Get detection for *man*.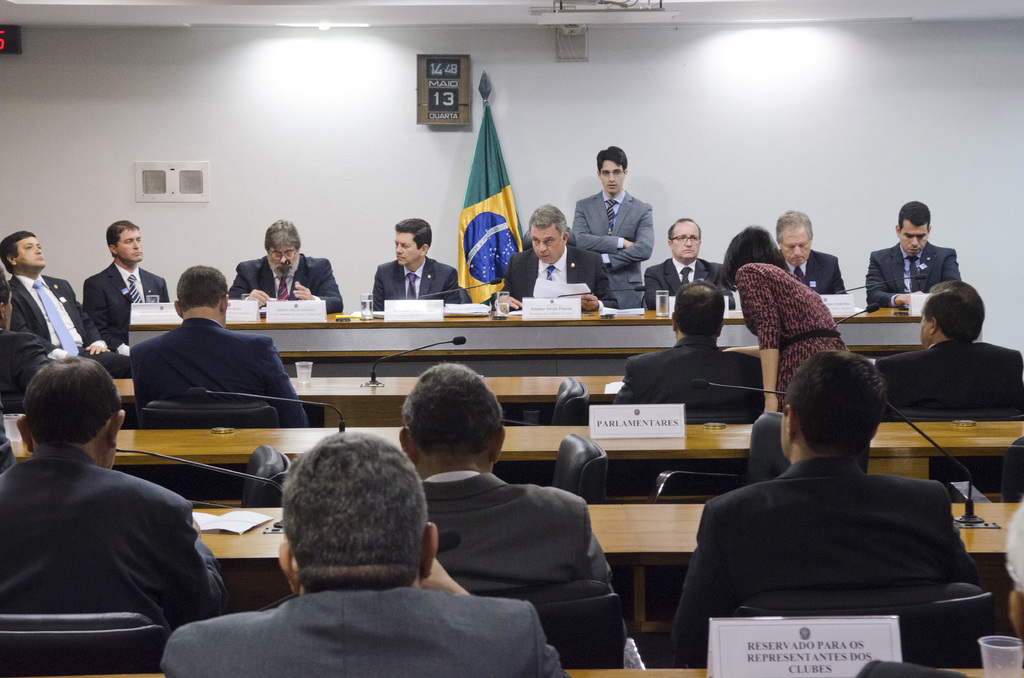
Detection: [646, 216, 739, 310].
